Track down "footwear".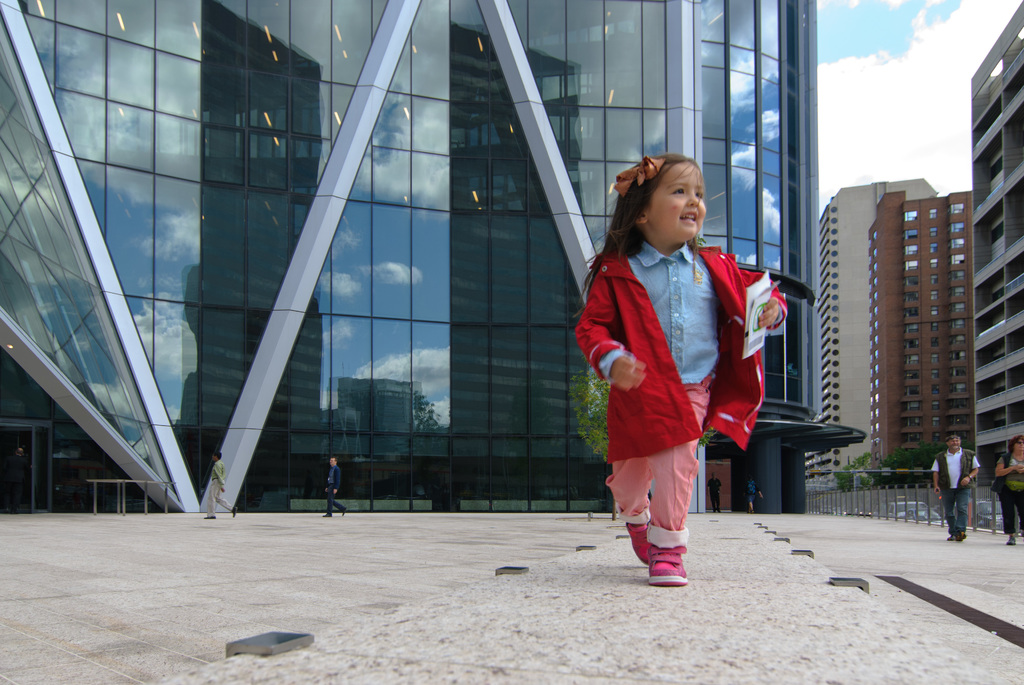
Tracked to [1001,531,1018,547].
